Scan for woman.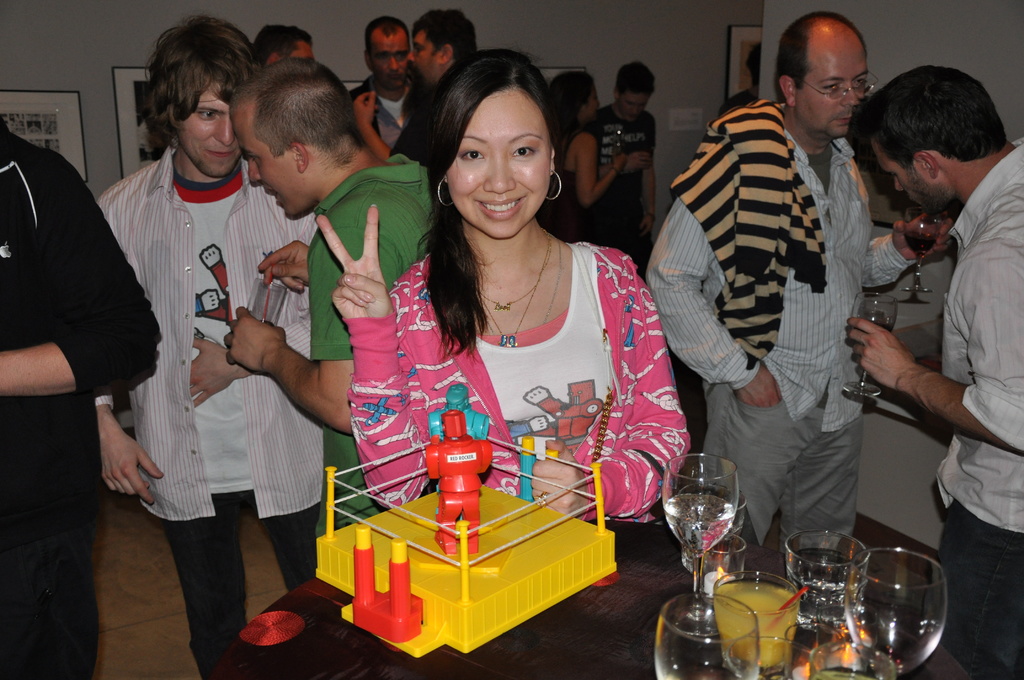
Scan result: (315,49,689,523).
